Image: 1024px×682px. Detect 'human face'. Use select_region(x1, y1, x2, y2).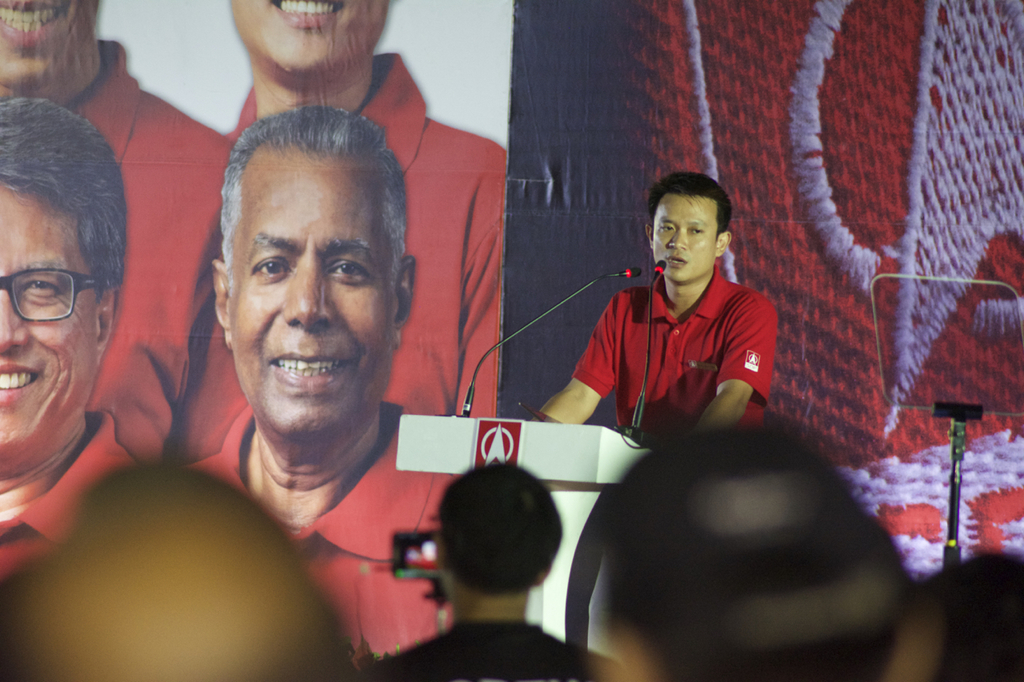
select_region(0, 190, 99, 450).
